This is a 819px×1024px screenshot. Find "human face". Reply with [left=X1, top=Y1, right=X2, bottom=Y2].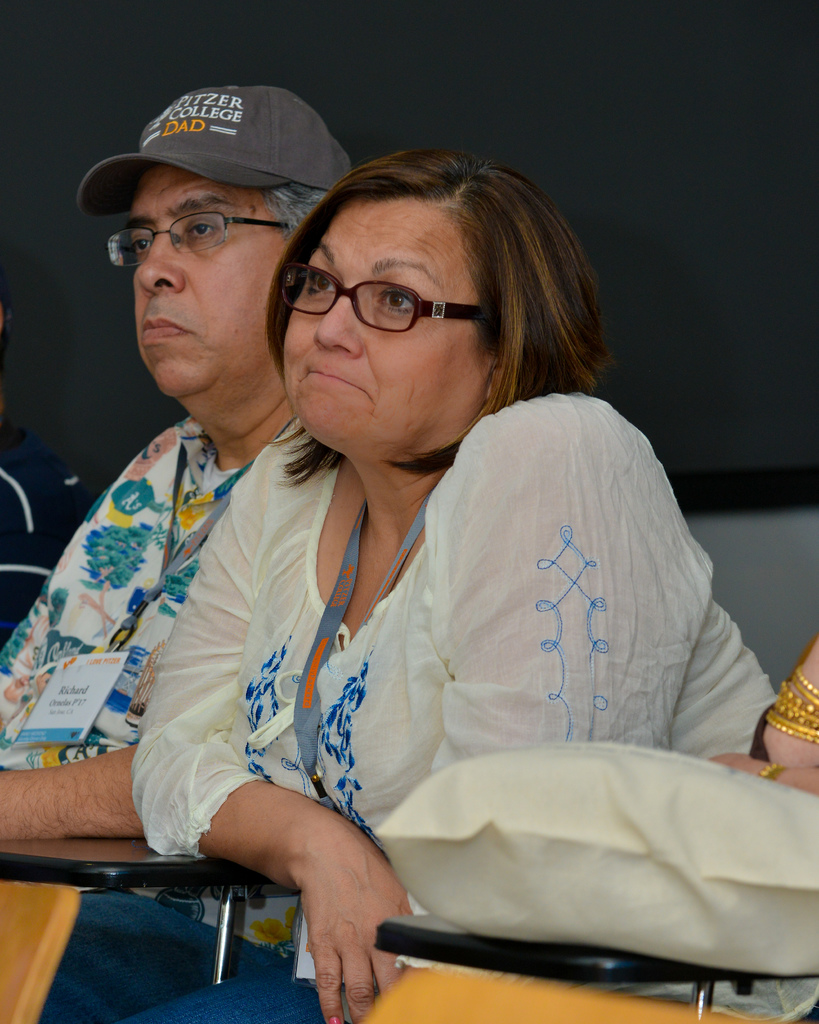
[left=126, top=156, right=291, bottom=413].
